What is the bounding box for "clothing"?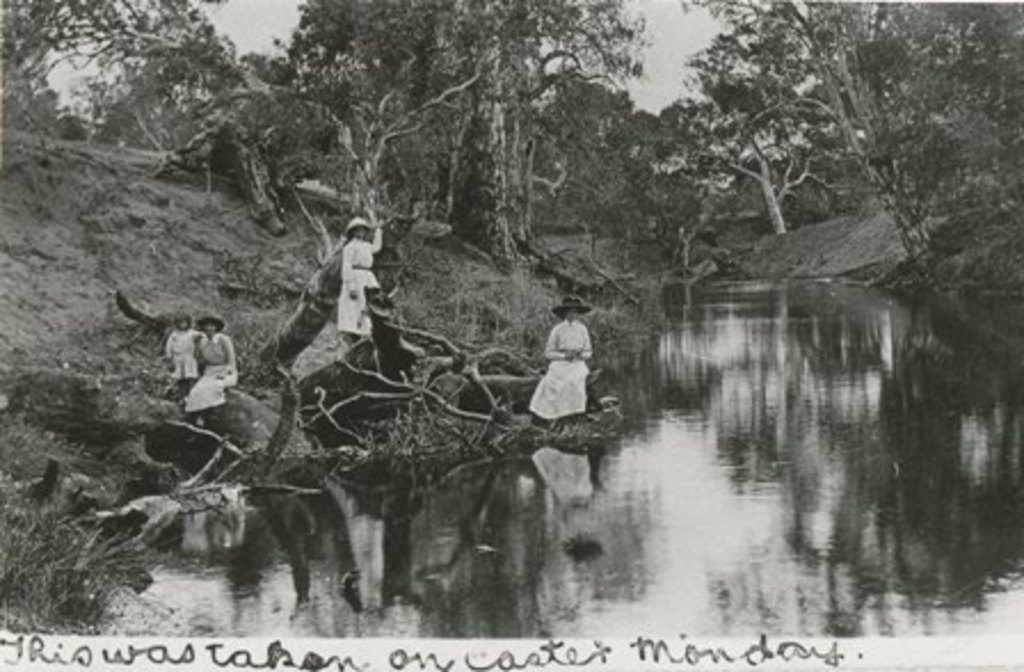
523 320 587 421.
